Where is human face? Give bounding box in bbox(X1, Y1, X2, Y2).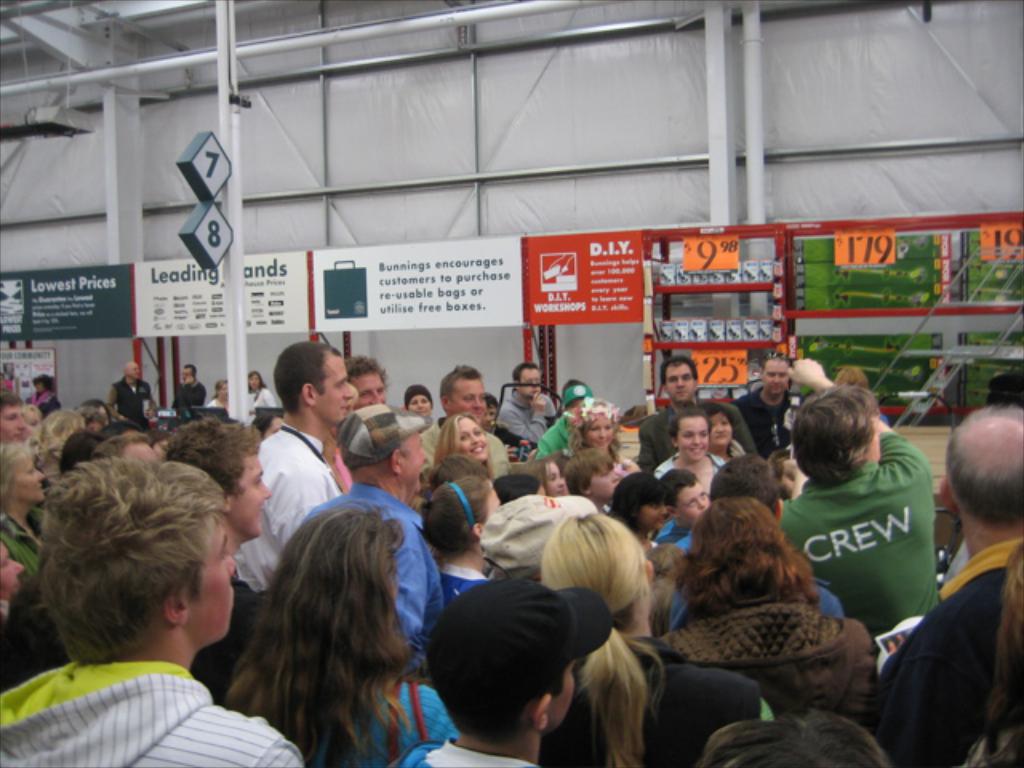
bbox(762, 355, 792, 398).
